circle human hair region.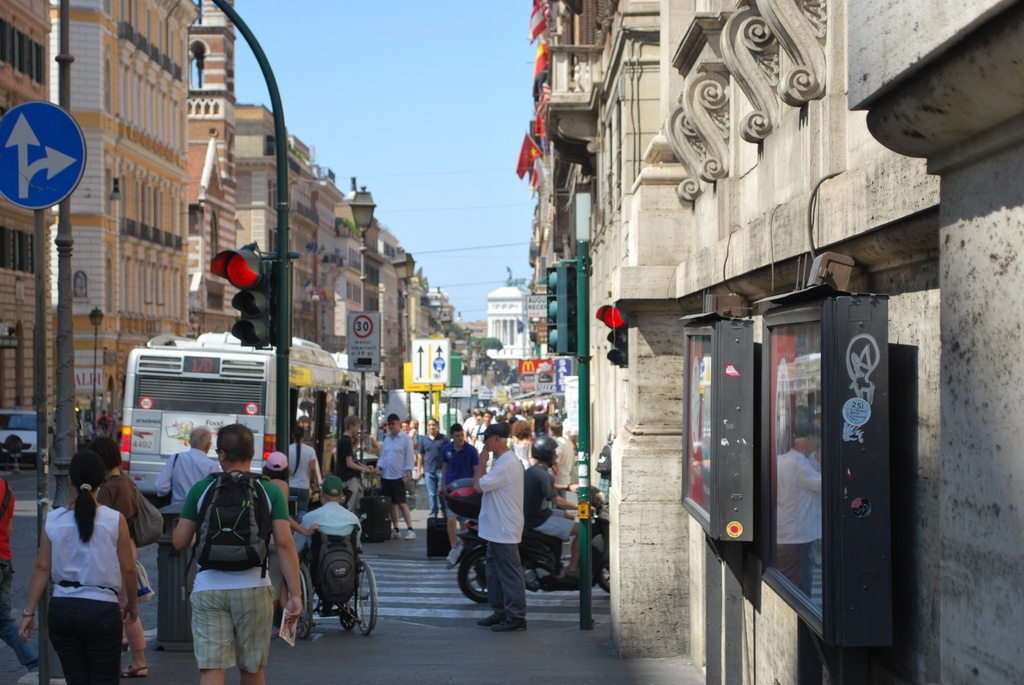
Region: <box>187,427,211,453</box>.
